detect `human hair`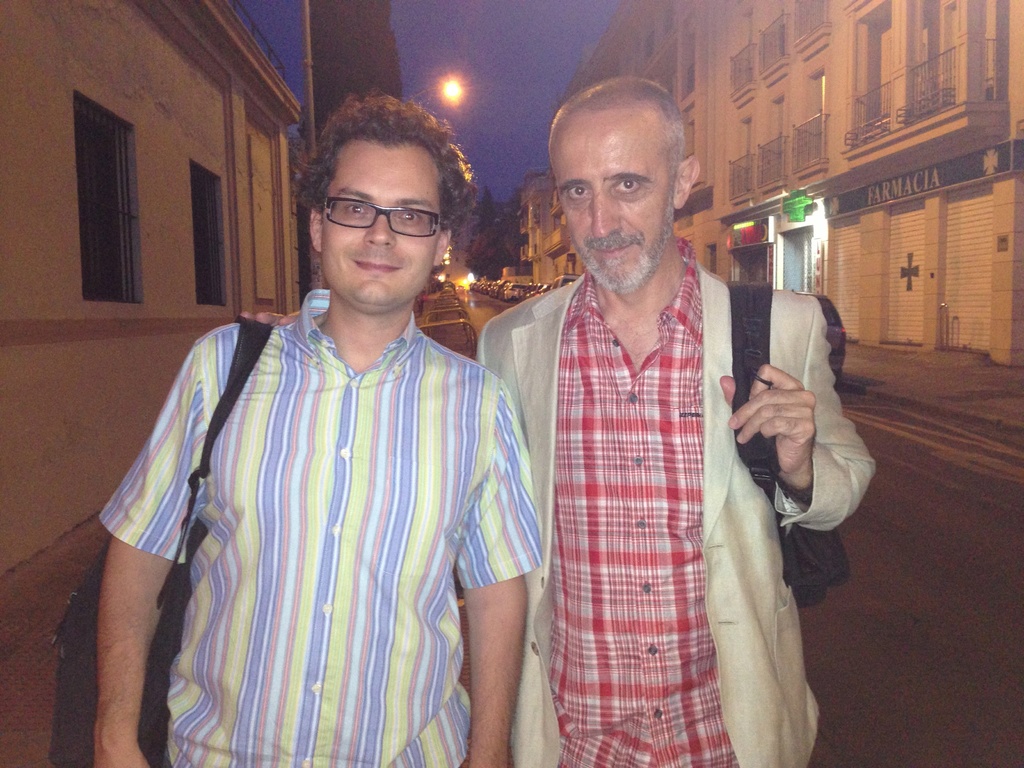
{"left": 548, "top": 74, "right": 692, "bottom": 194}
